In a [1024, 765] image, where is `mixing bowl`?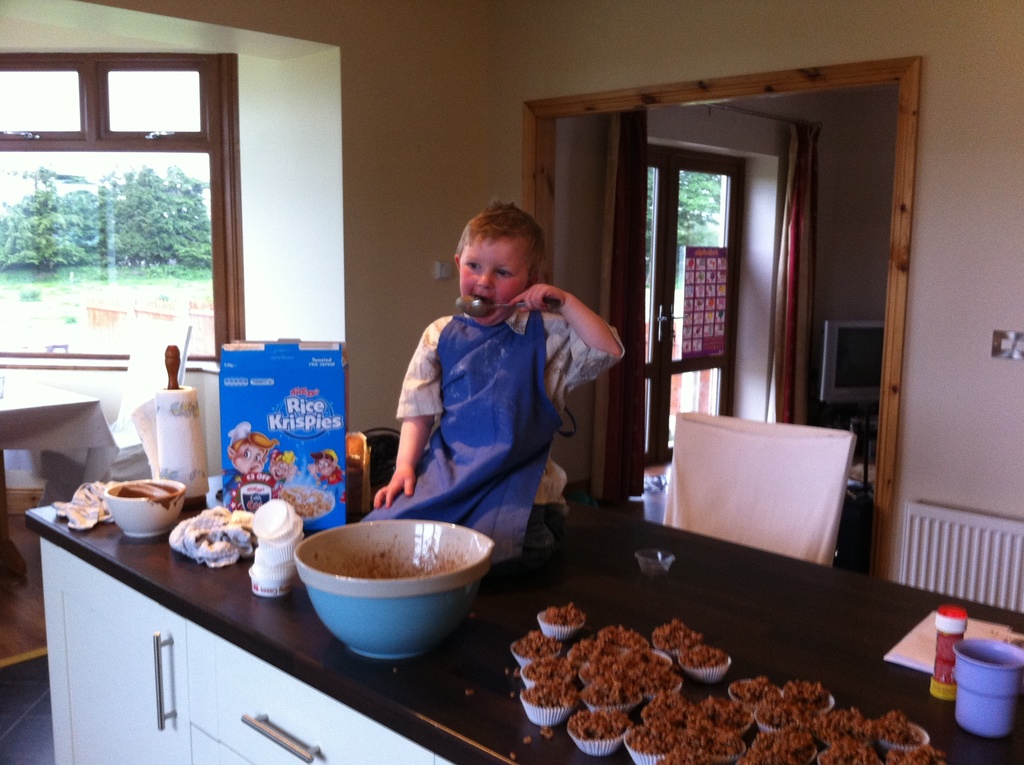
(105, 477, 187, 539).
